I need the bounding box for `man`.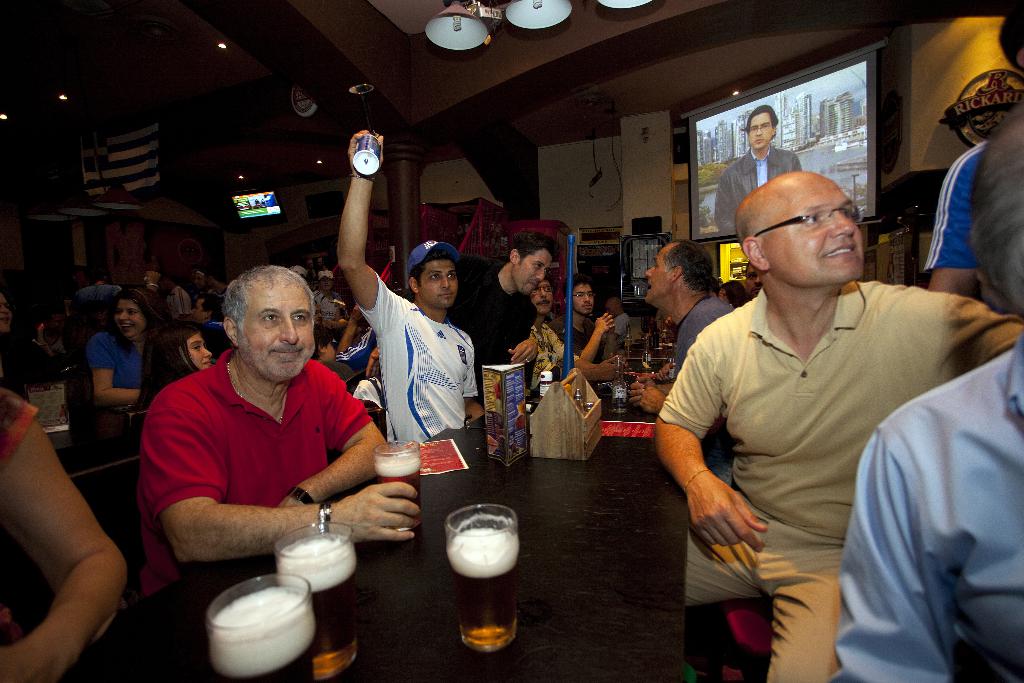
Here it is: bbox=(524, 277, 620, 389).
